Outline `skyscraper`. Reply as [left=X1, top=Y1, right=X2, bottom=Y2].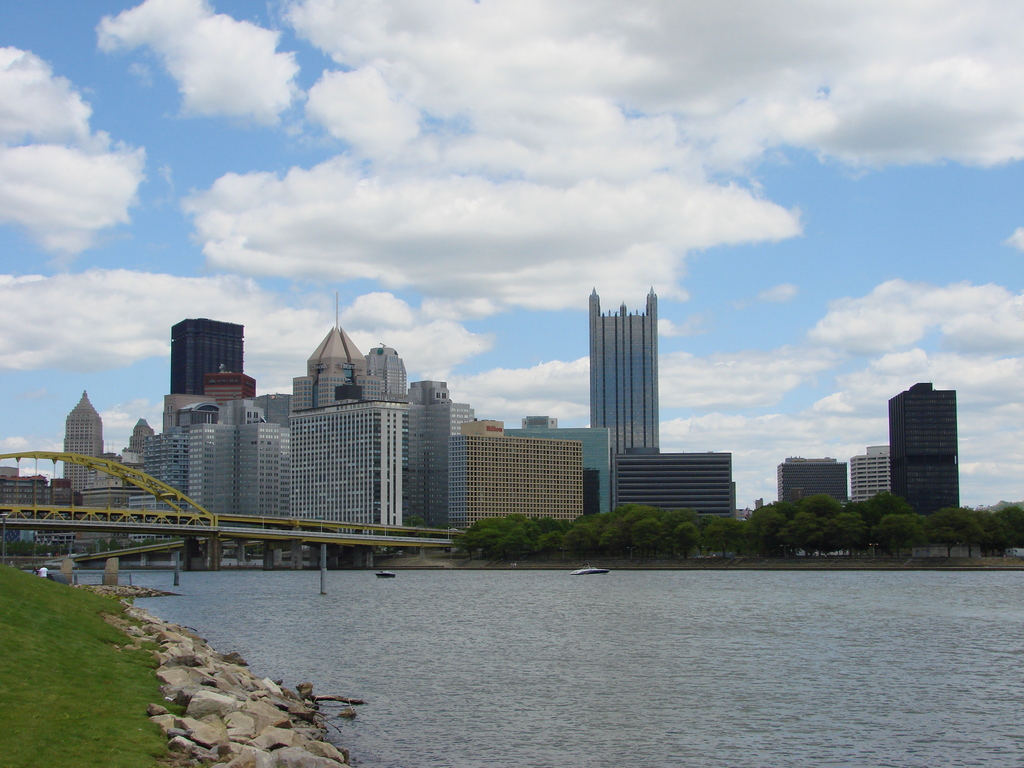
[left=884, top=383, right=957, bottom=515].
